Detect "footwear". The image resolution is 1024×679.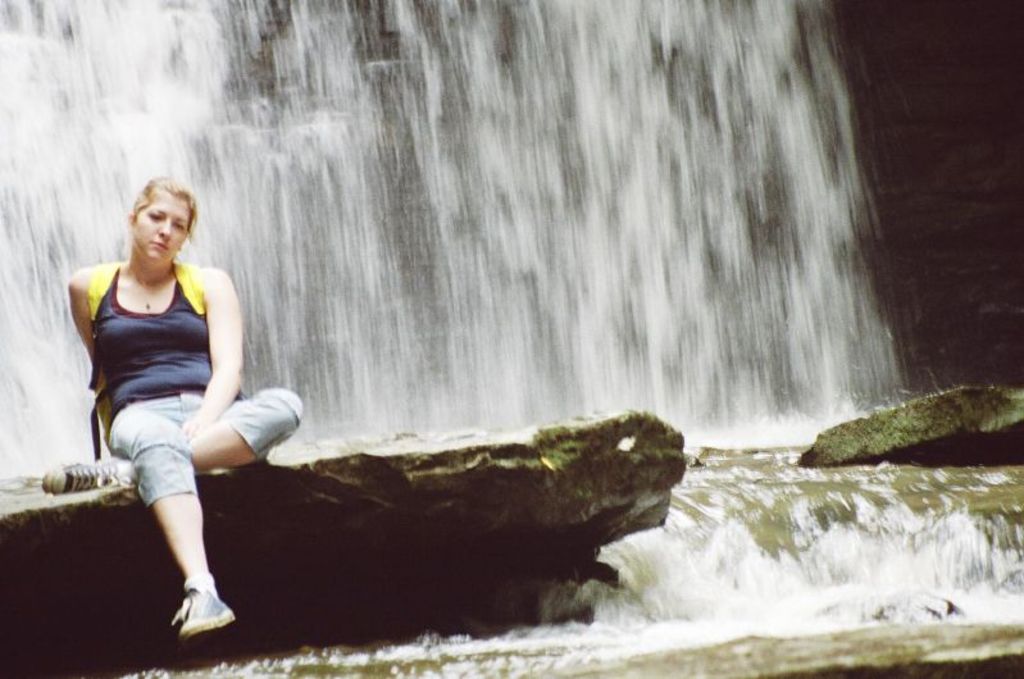
box(41, 455, 136, 502).
